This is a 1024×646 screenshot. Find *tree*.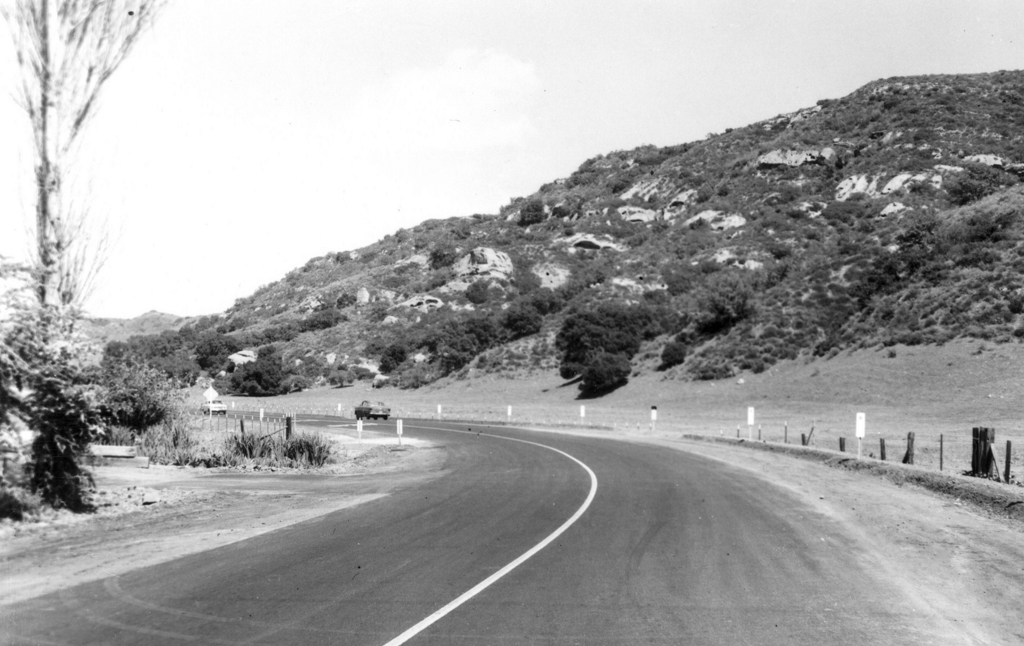
Bounding box: pyautogui.locateOnScreen(378, 343, 406, 375).
